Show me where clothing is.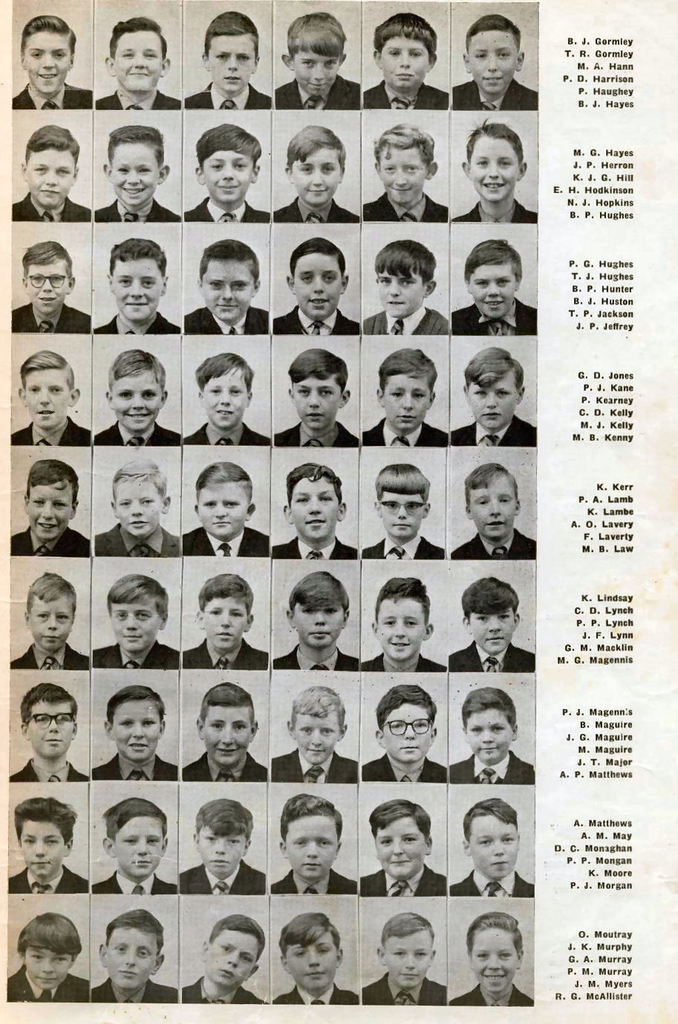
clothing is at (left=13, top=525, right=90, bottom=557).
